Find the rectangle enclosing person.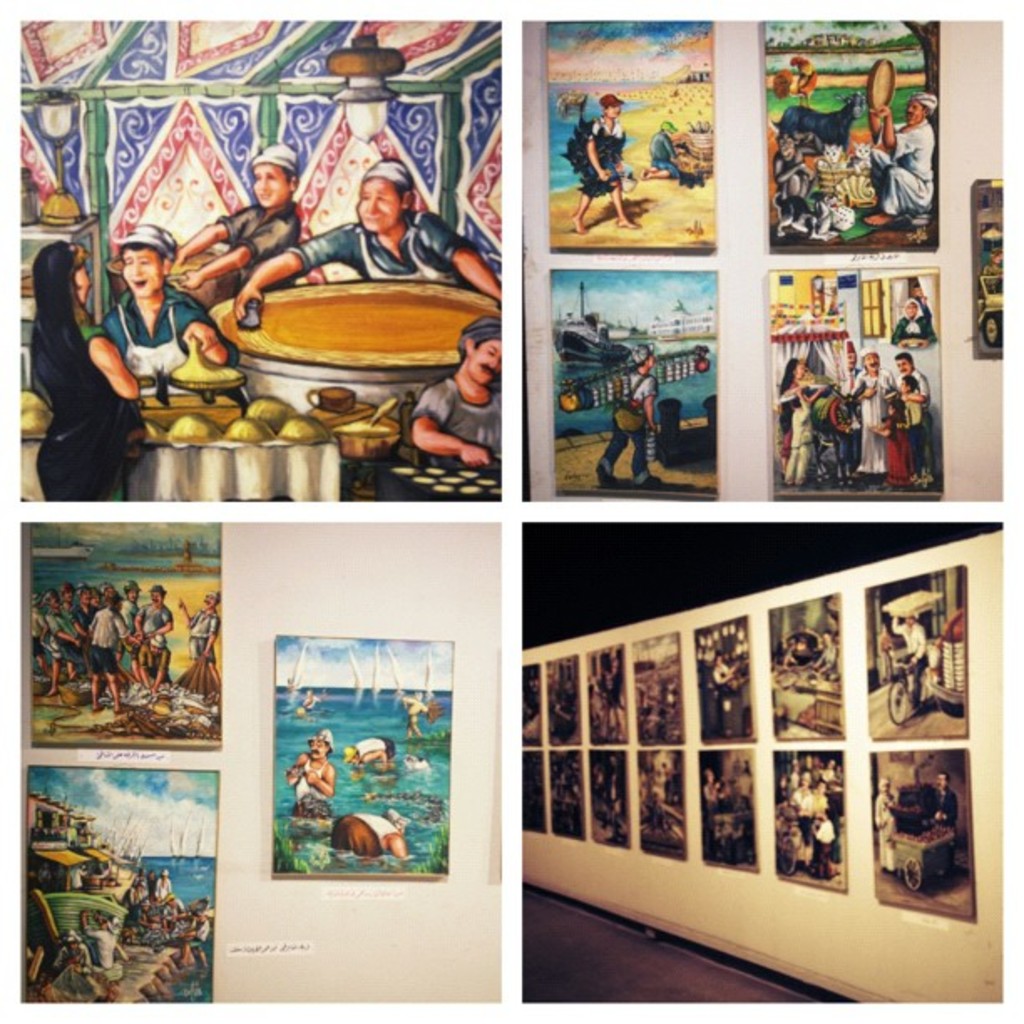
291/730/330/823.
